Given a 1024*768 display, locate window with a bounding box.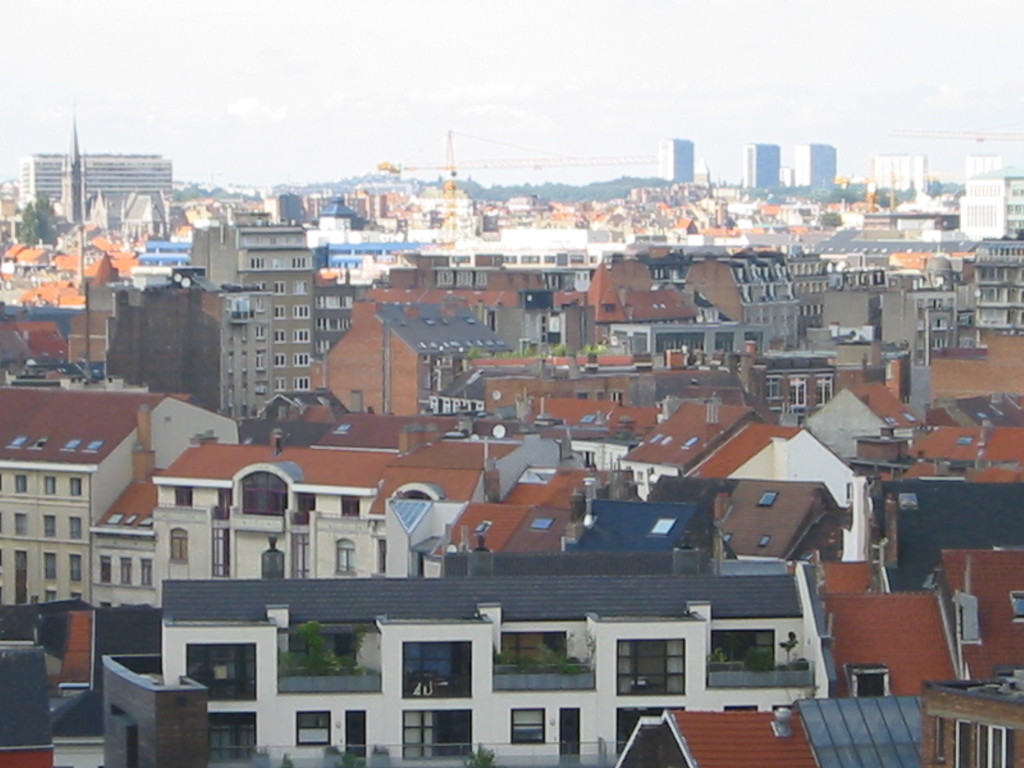
Located: BBox(295, 378, 311, 392).
